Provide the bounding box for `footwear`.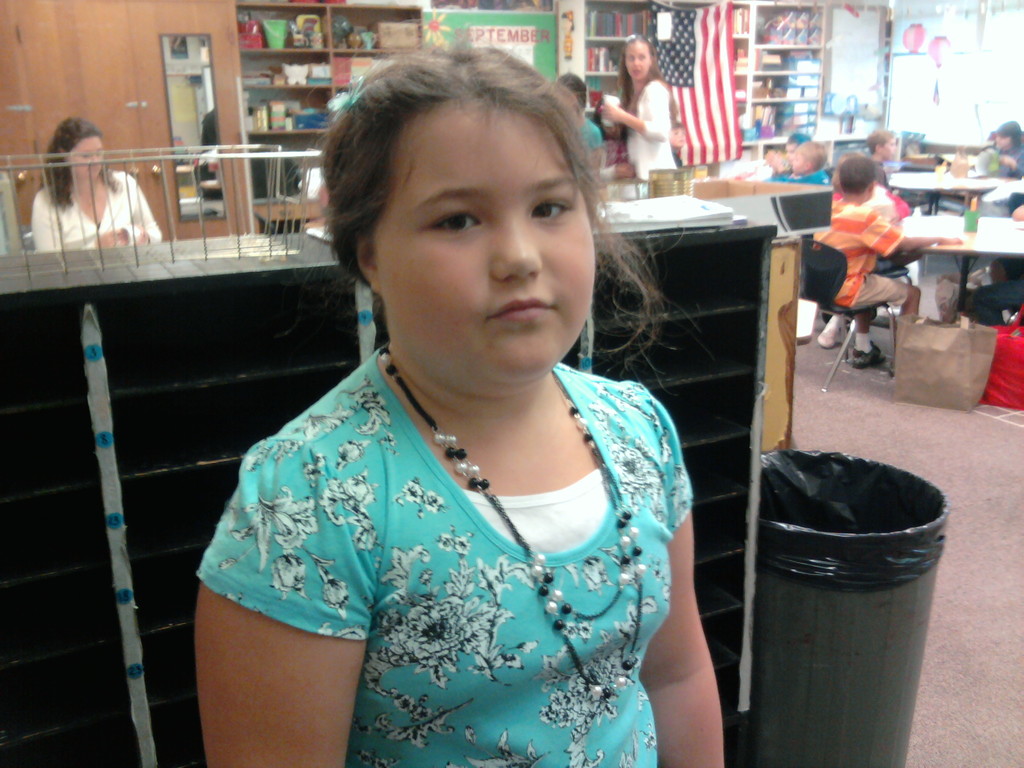
852 340 886 367.
